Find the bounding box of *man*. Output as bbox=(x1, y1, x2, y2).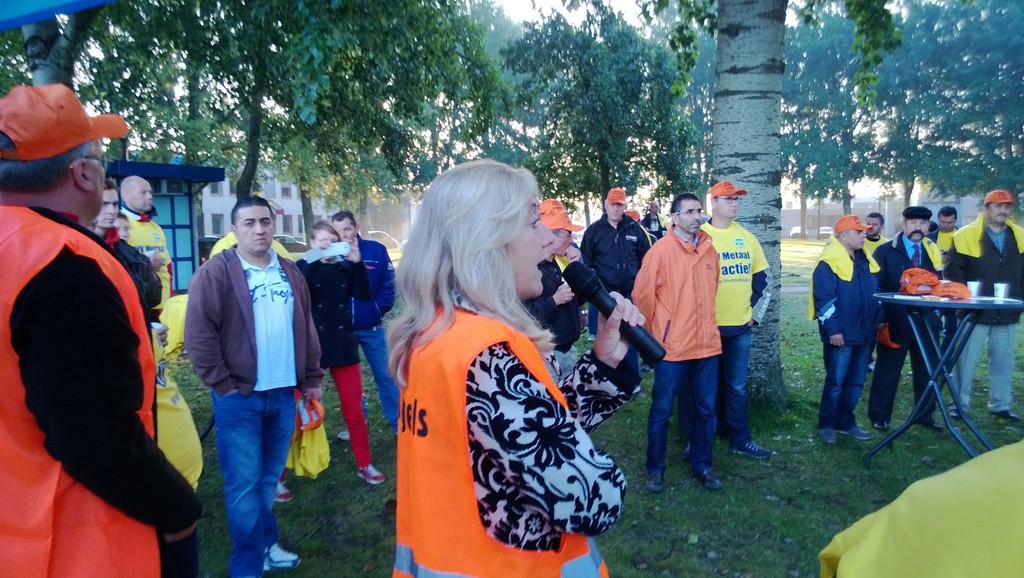
bbox=(811, 212, 876, 445).
